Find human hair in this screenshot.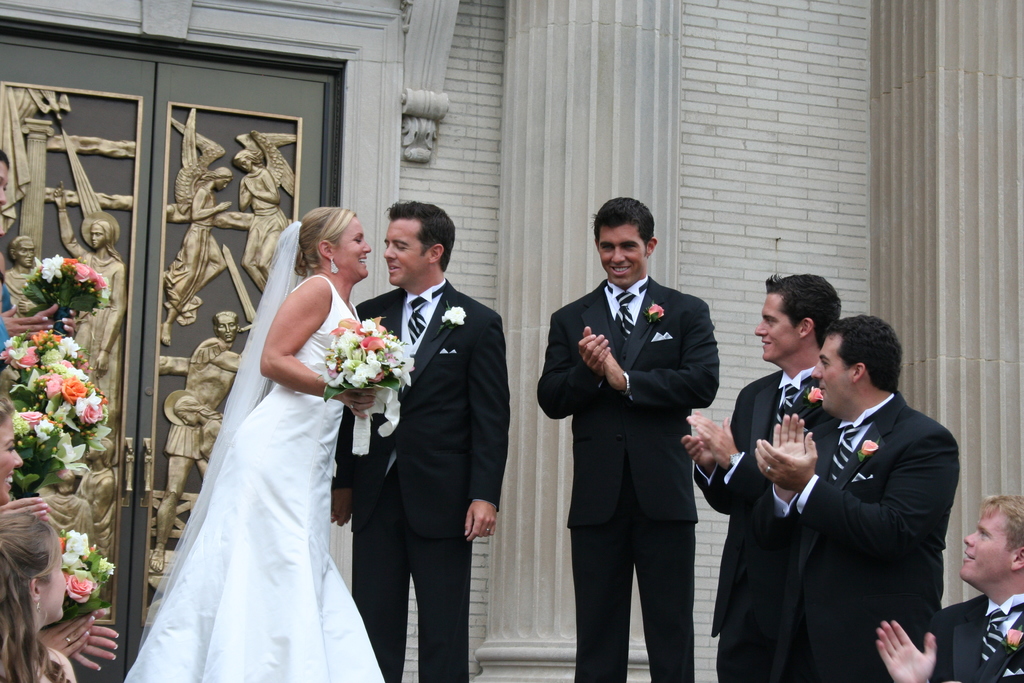
The bounding box for human hair is 0/397/19/432.
